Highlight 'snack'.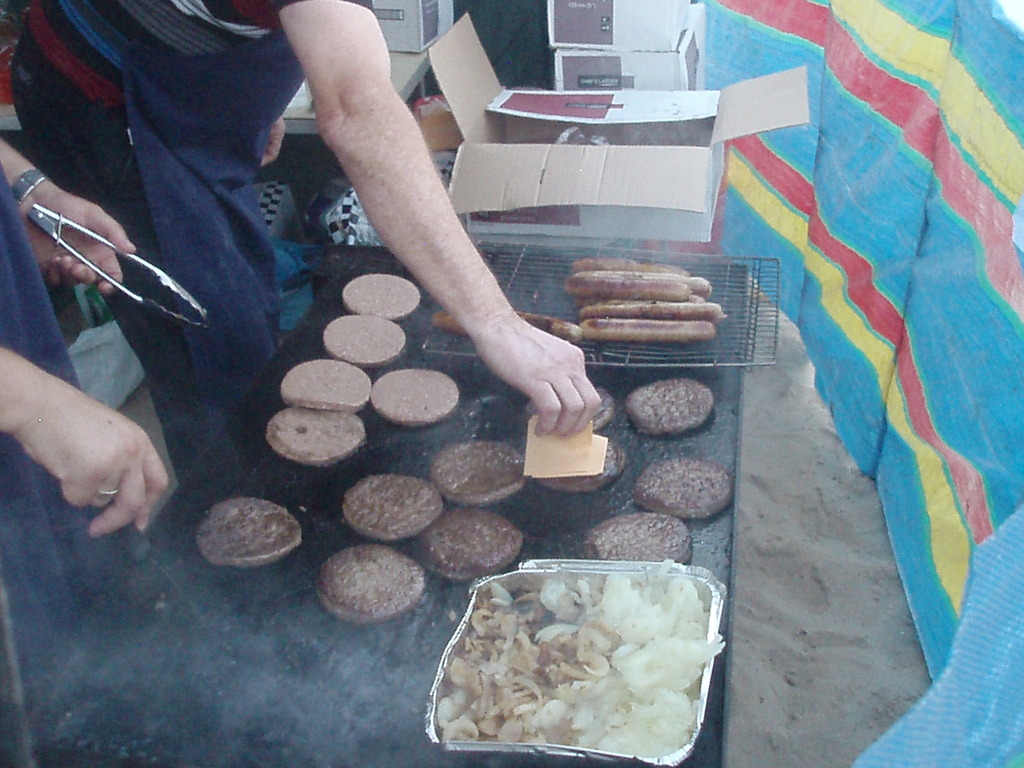
Highlighted region: {"x1": 582, "y1": 516, "x2": 694, "y2": 565}.
